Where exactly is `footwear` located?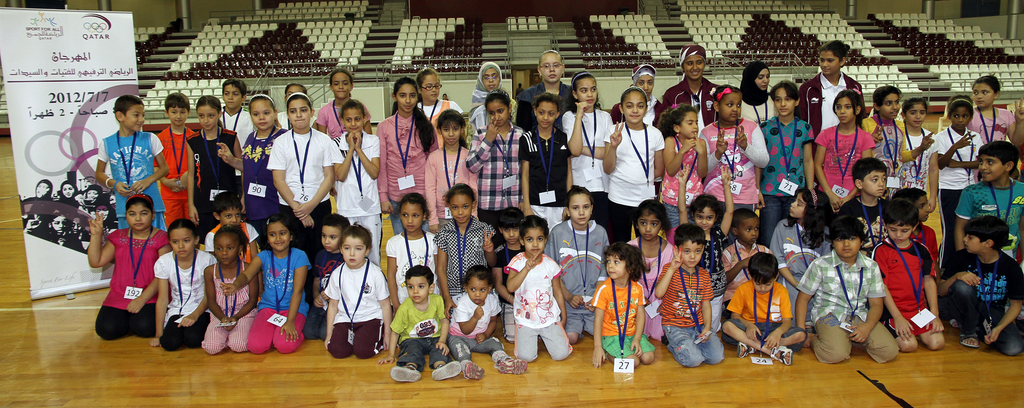
Its bounding box is box(432, 358, 460, 379).
